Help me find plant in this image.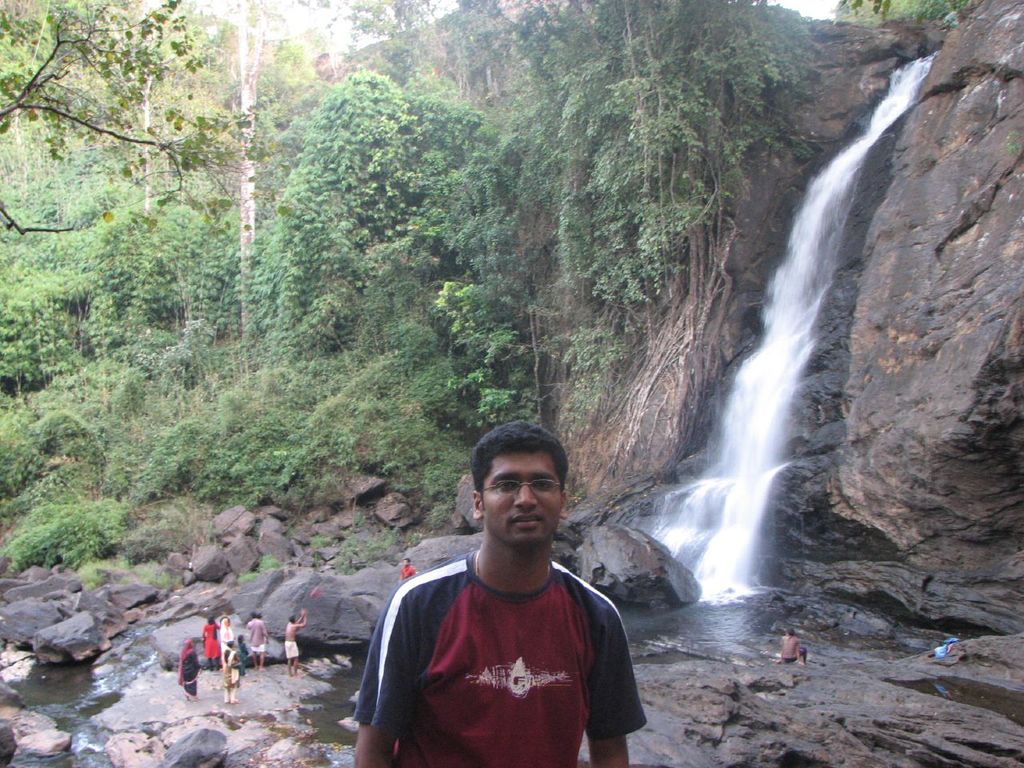
Found it: [238, 406, 350, 496].
